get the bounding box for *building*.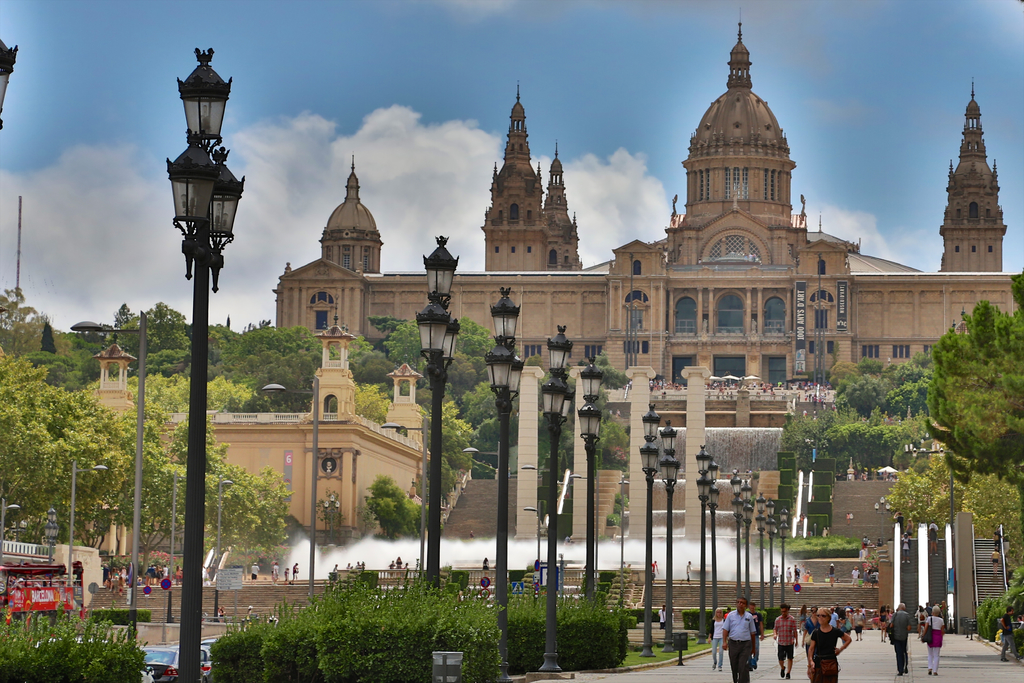
(left=271, top=21, right=1023, bottom=470).
